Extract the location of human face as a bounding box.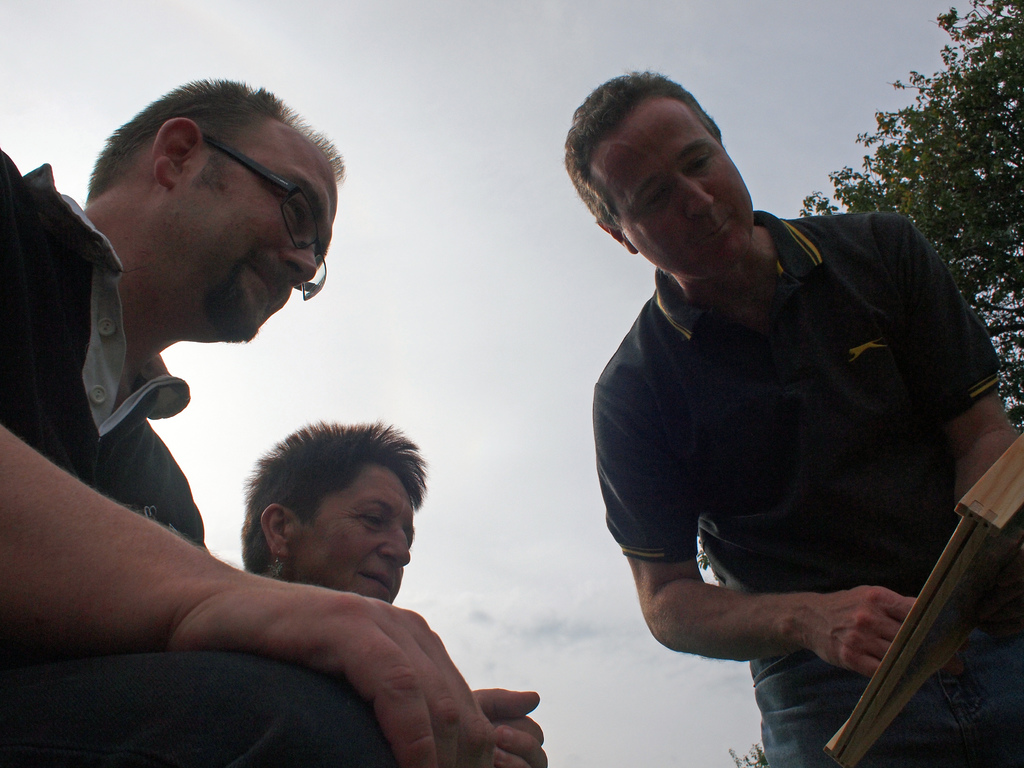
bbox(294, 467, 416, 604).
